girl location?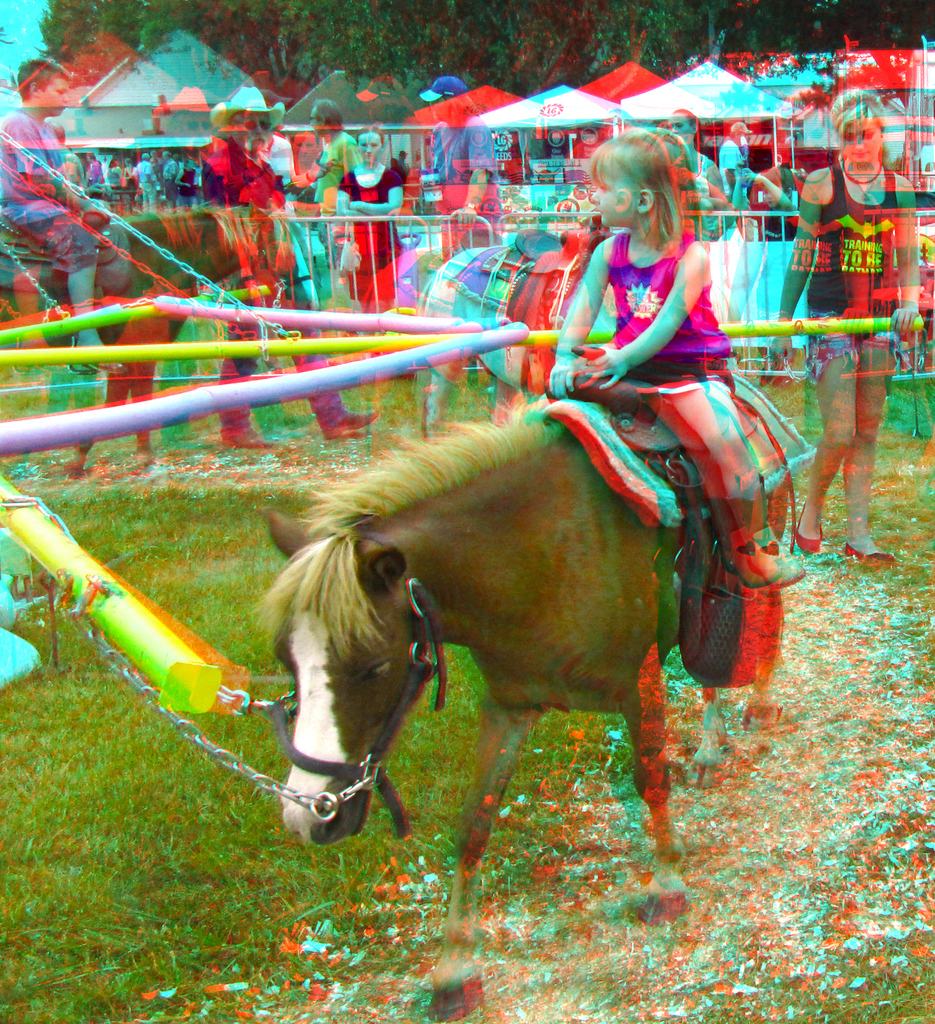
bbox=[545, 124, 813, 589]
